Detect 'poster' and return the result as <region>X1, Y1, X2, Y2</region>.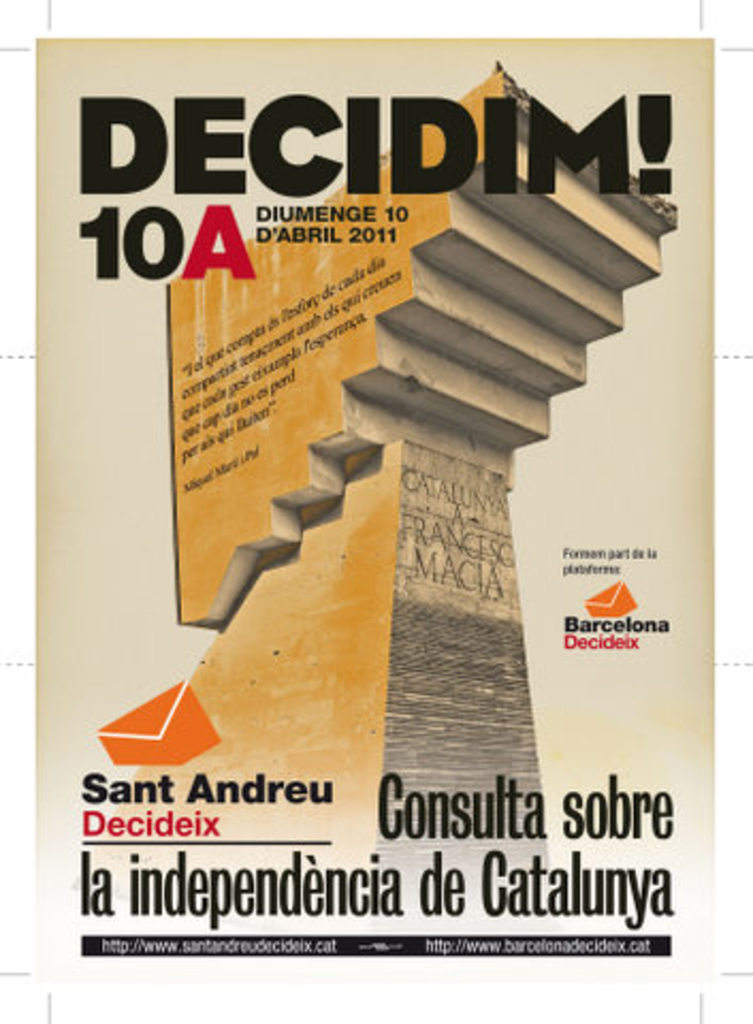
<region>0, 4, 749, 1022</region>.
